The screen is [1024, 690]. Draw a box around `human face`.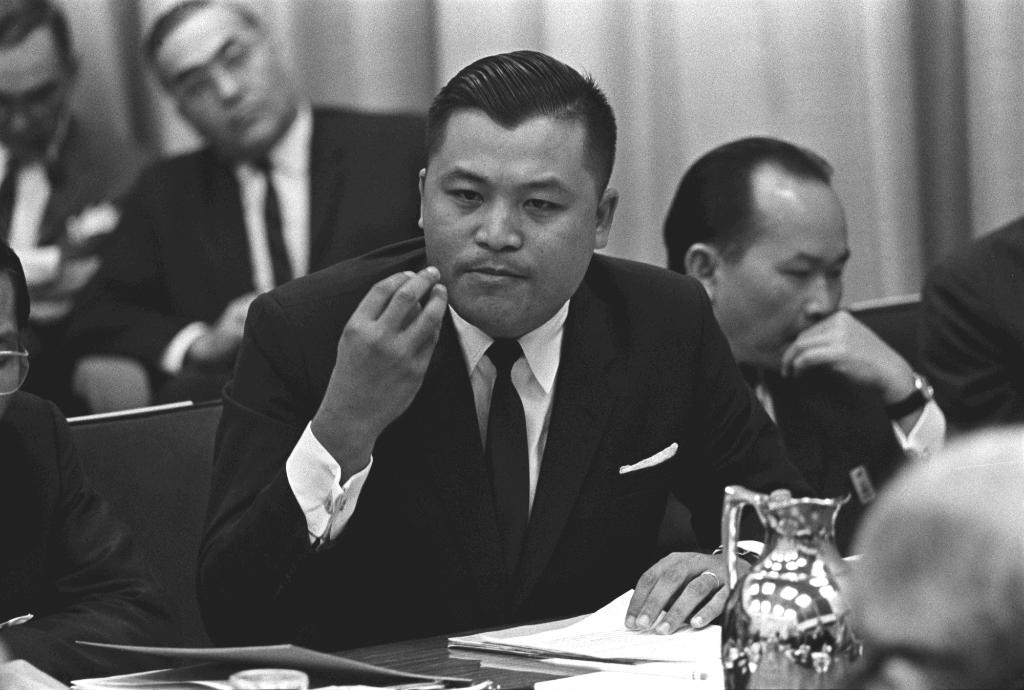
locate(0, 26, 68, 147).
